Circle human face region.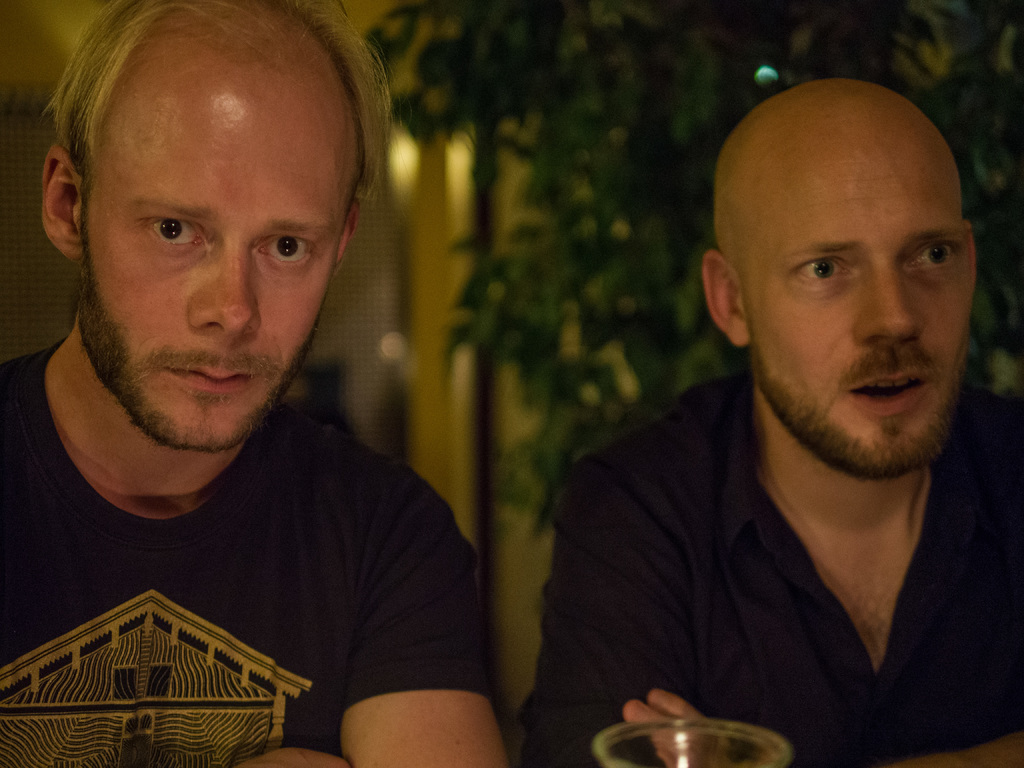
Region: [left=80, top=85, right=337, bottom=452].
